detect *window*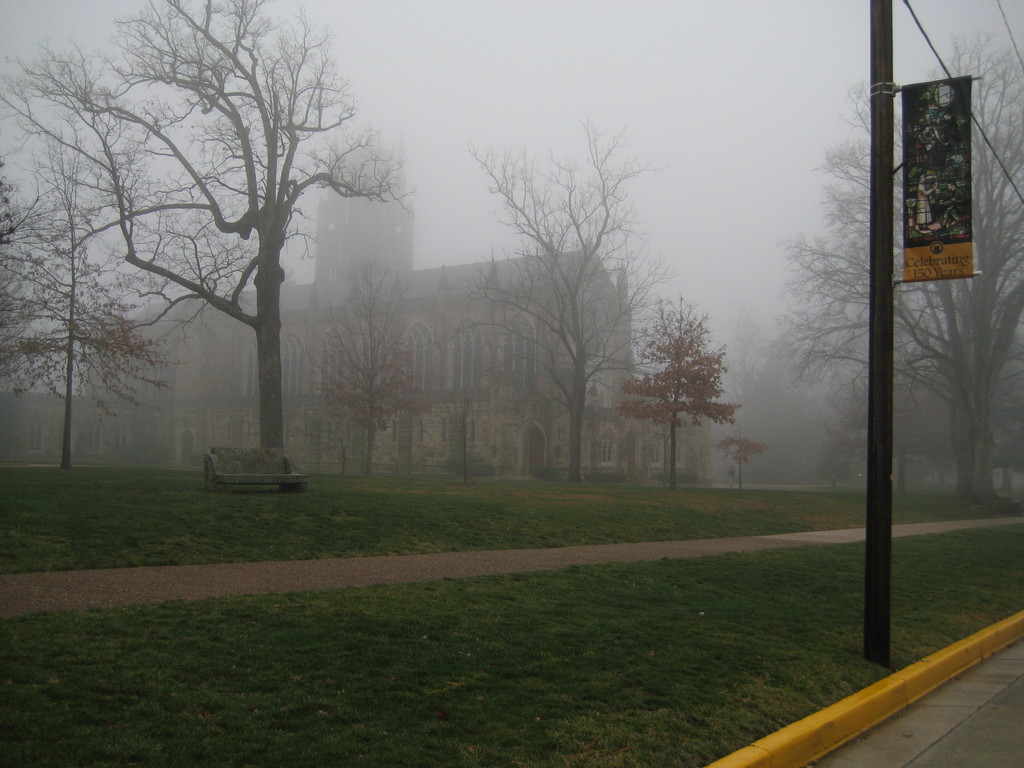
BBox(113, 423, 128, 454)
